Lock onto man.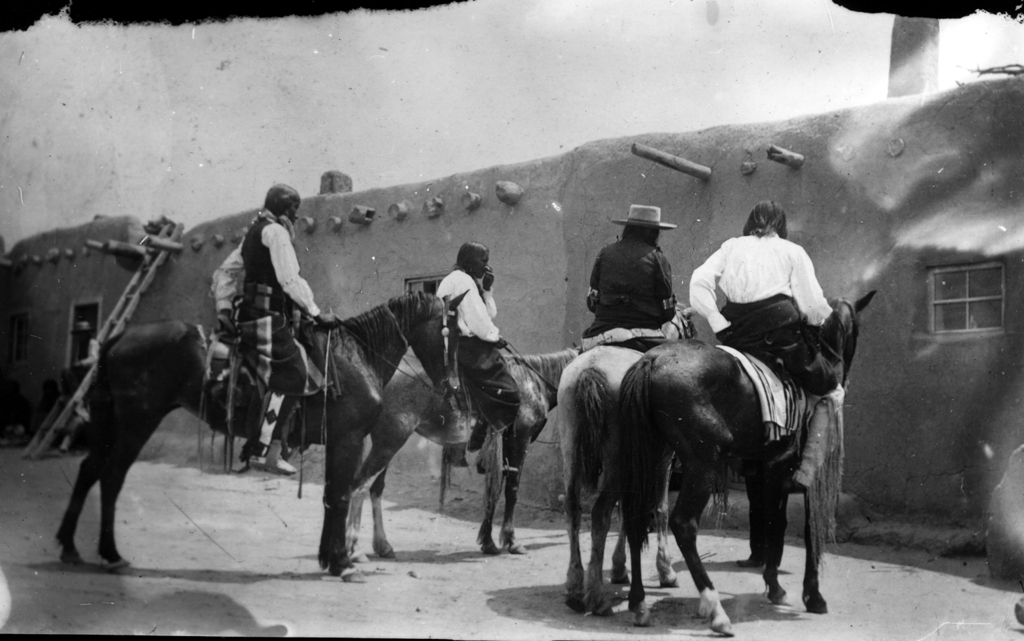
Locked: [204, 179, 339, 476].
